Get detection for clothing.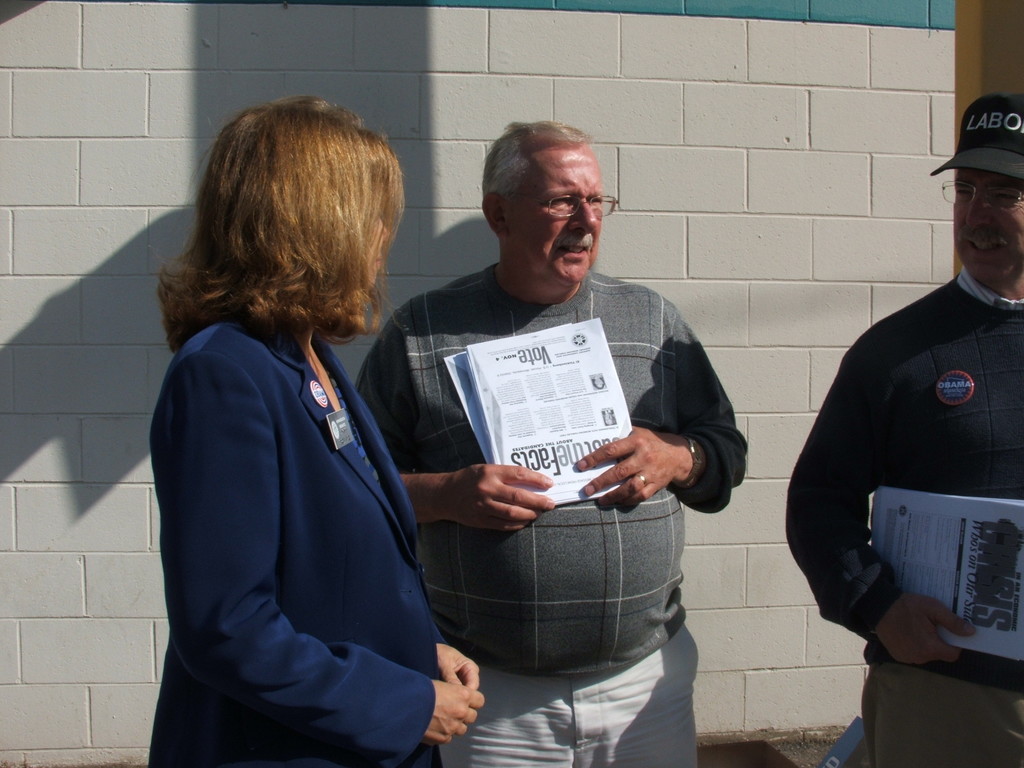
Detection: [left=383, top=196, right=735, bottom=728].
